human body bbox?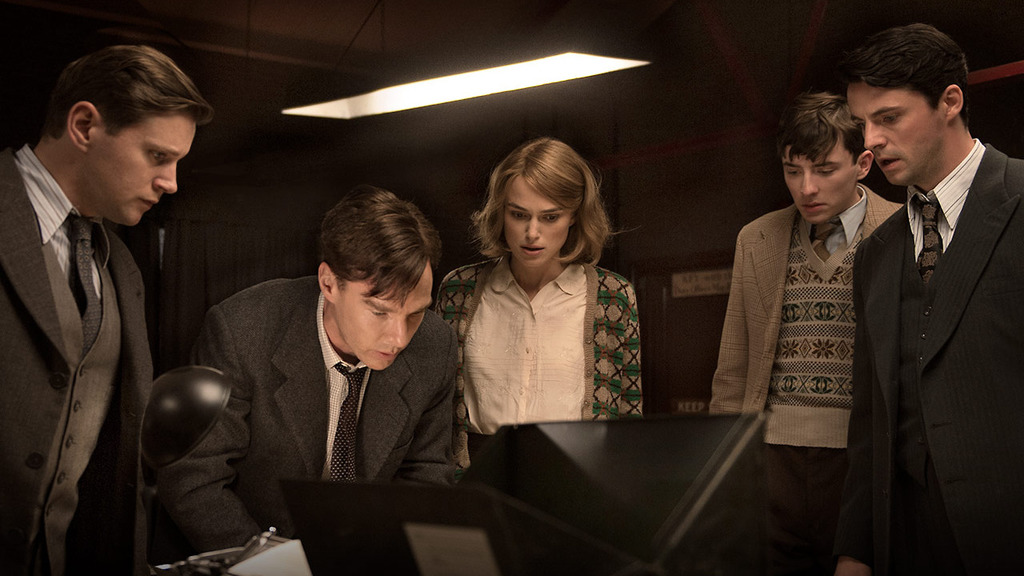
rect(429, 150, 650, 480)
